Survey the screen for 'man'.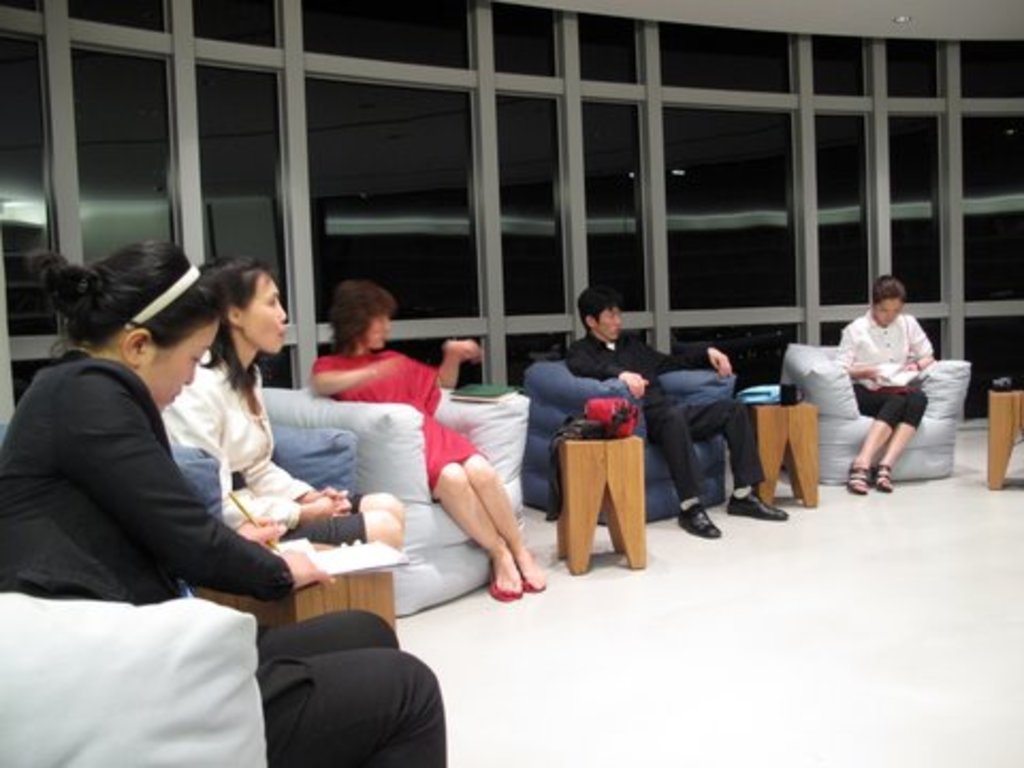
Survey found: detection(572, 286, 785, 540).
